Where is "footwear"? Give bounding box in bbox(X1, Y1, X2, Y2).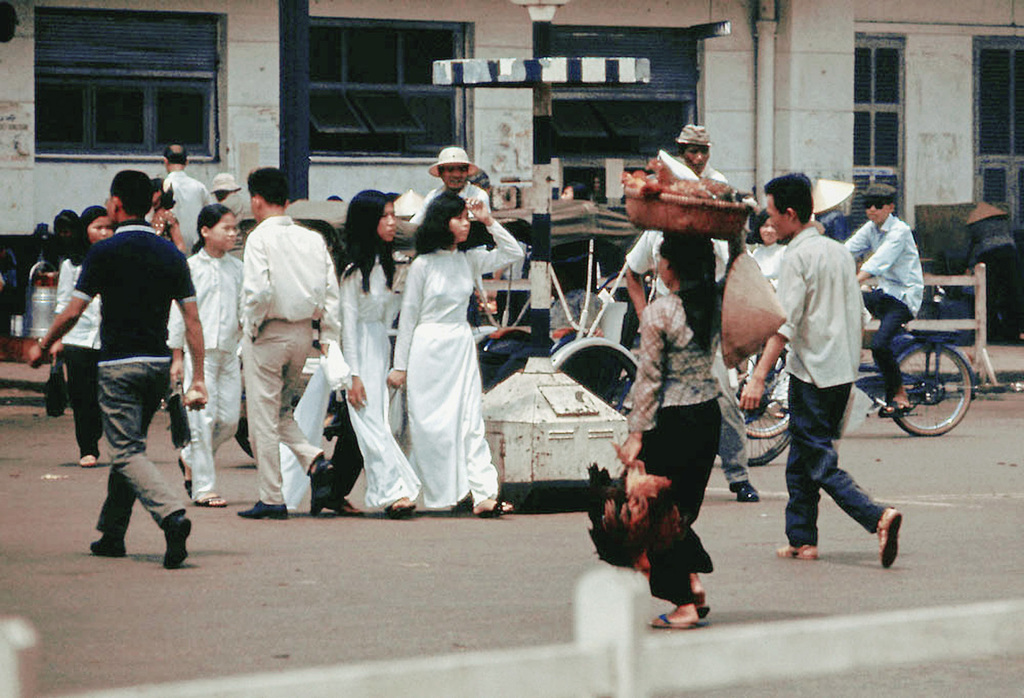
bbox(163, 515, 194, 569).
